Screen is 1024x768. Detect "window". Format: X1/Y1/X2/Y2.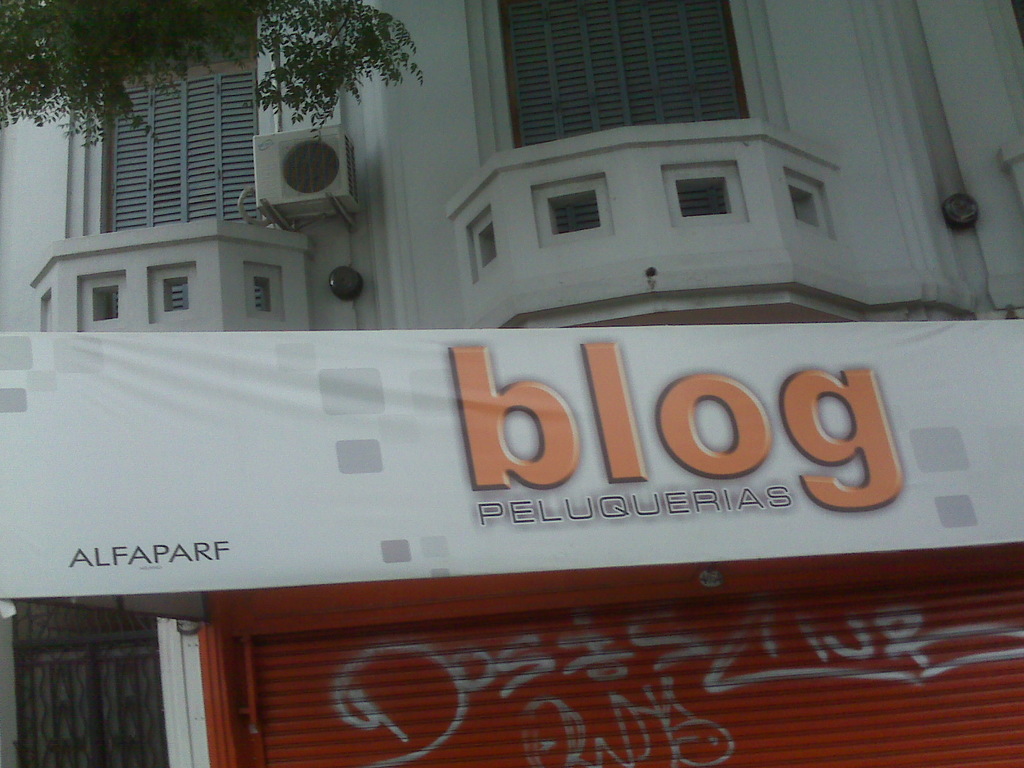
475/0/754/264.
